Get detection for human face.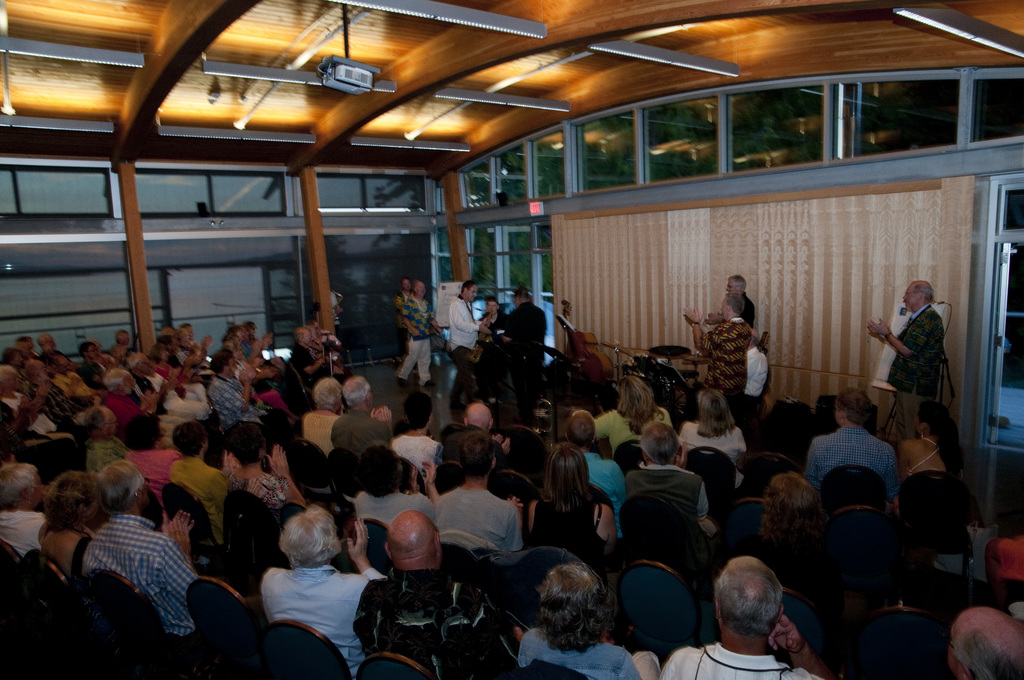
Detection: locate(28, 479, 41, 509).
